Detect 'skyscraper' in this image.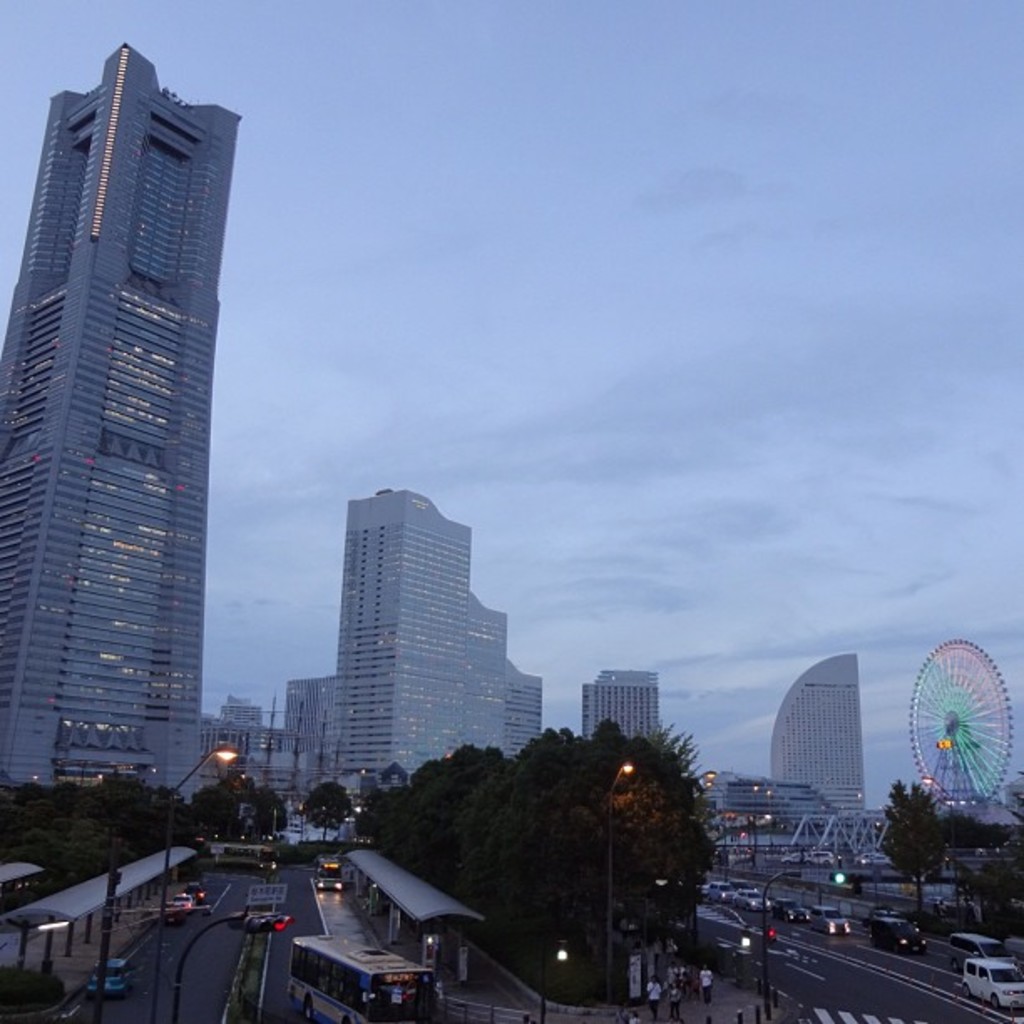
Detection: bbox=(577, 678, 663, 736).
